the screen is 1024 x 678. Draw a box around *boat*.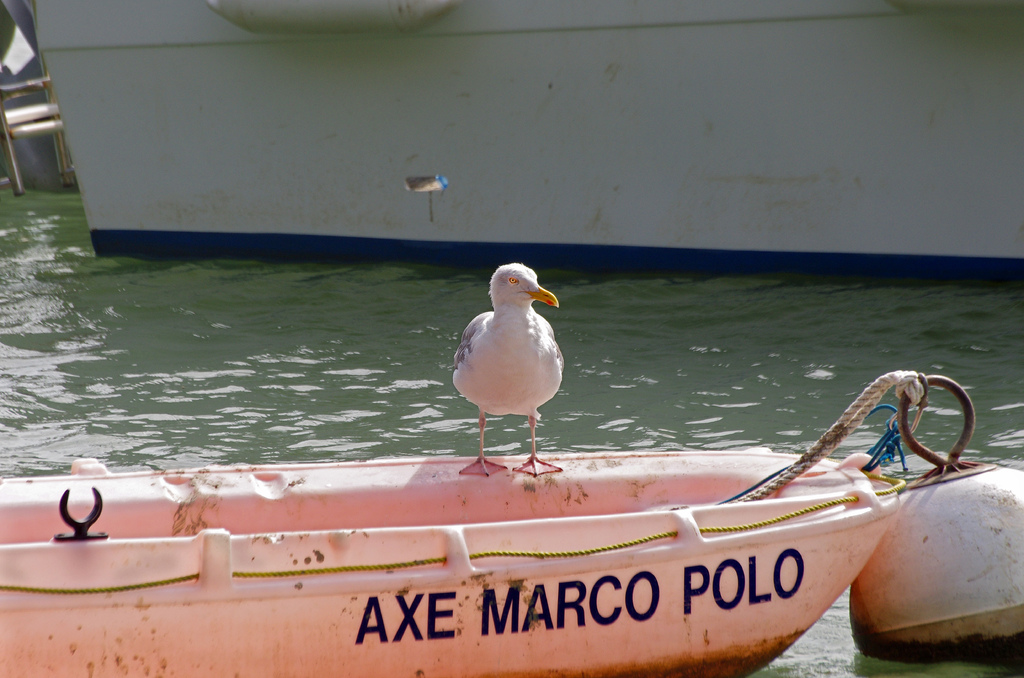
(x1=4, y1=405, x2=975, y2=635).
